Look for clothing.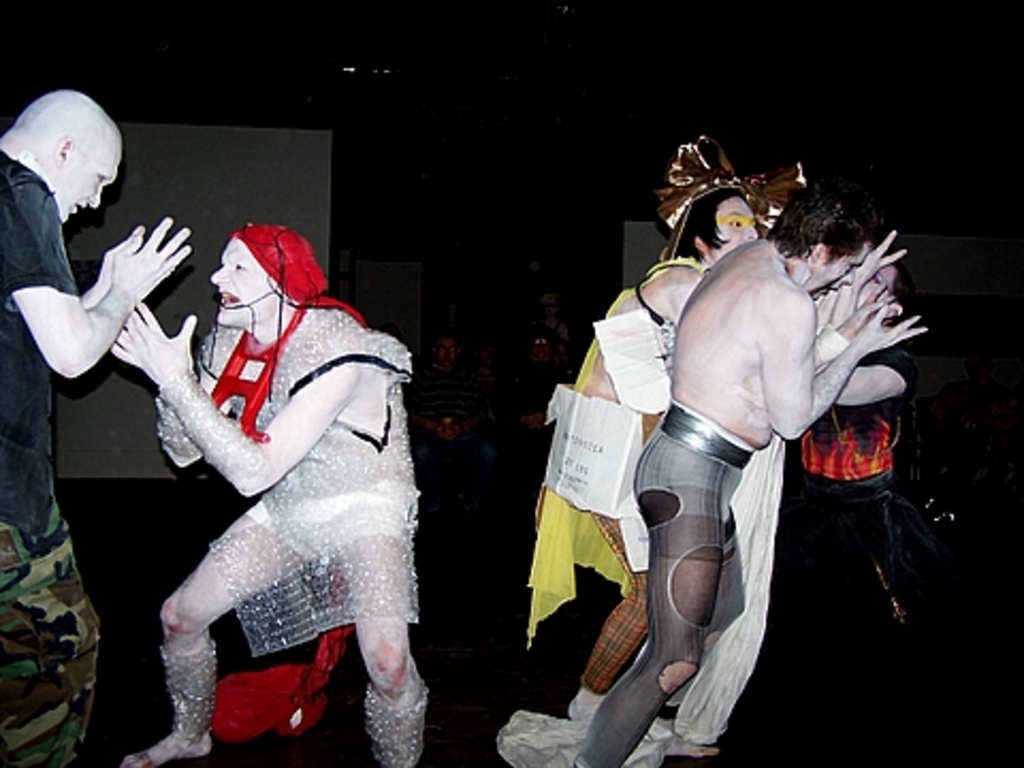
Found: bbox=[531, 256, 713, 695].
